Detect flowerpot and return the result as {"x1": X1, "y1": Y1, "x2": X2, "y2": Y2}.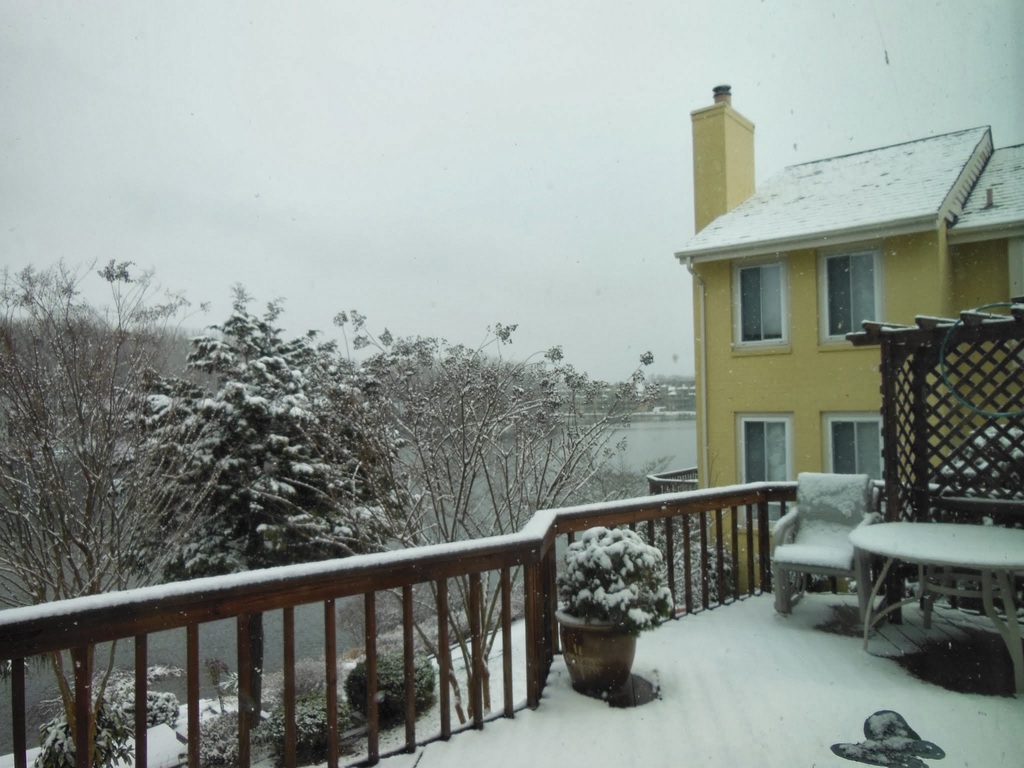
{"x1": 556, "y1": 608, "x2": 637, "y2": 697}.
